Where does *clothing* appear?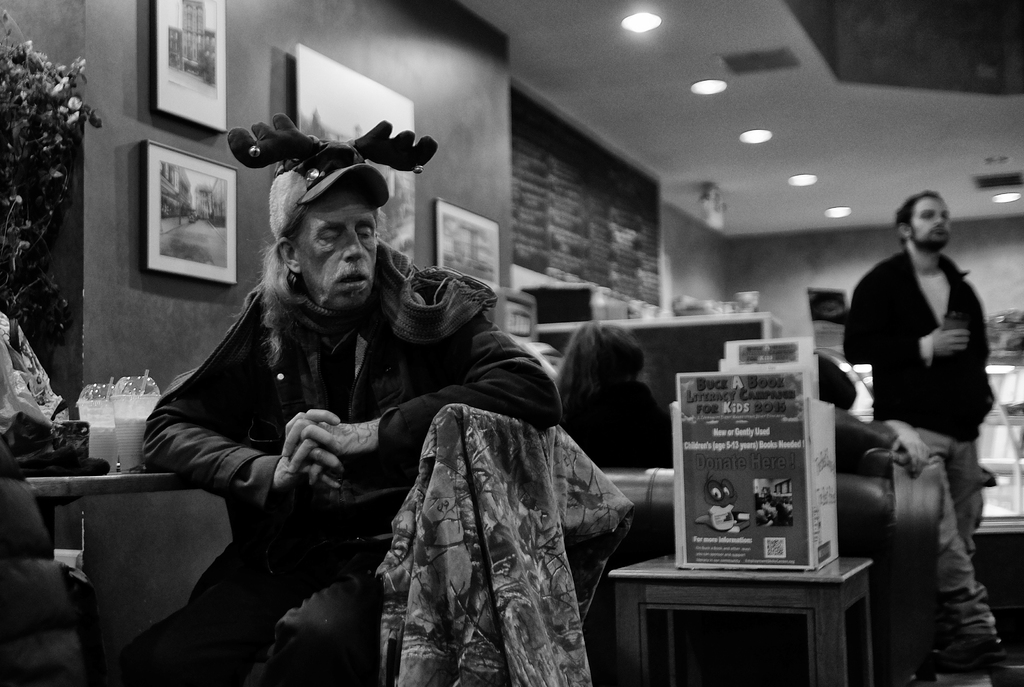
Appears at (x1=556, y1=379, x2=672, y2=462).
